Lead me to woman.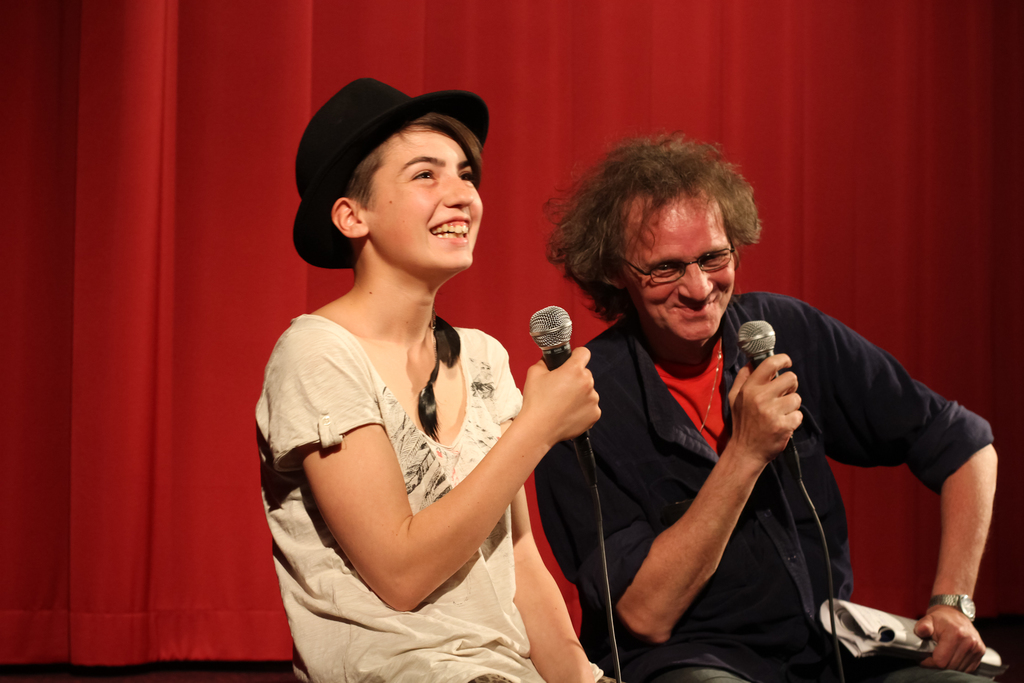
Lead to rect(248, 83, 600, 670).
